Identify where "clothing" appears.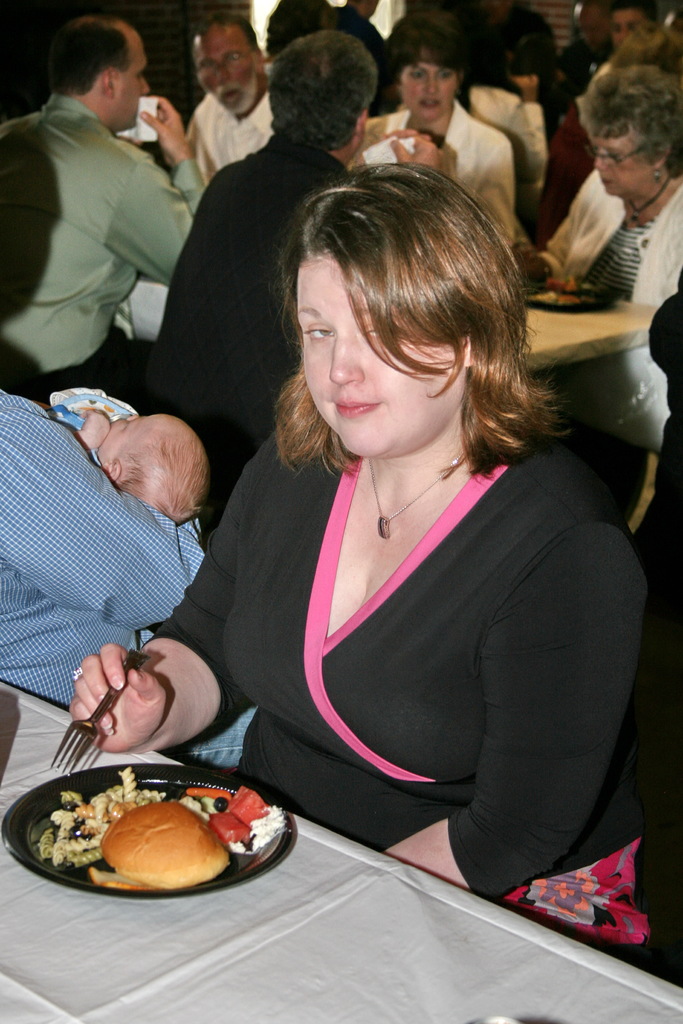
Appears at 3 386 248 771.
